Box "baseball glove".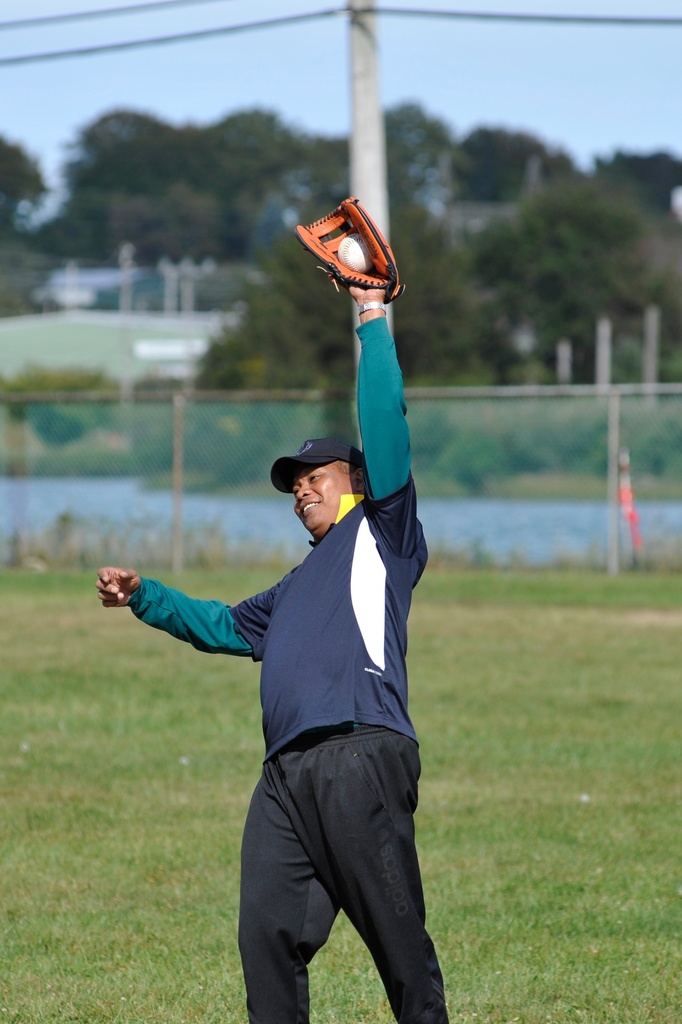
region(294, 193, 406, 306).
